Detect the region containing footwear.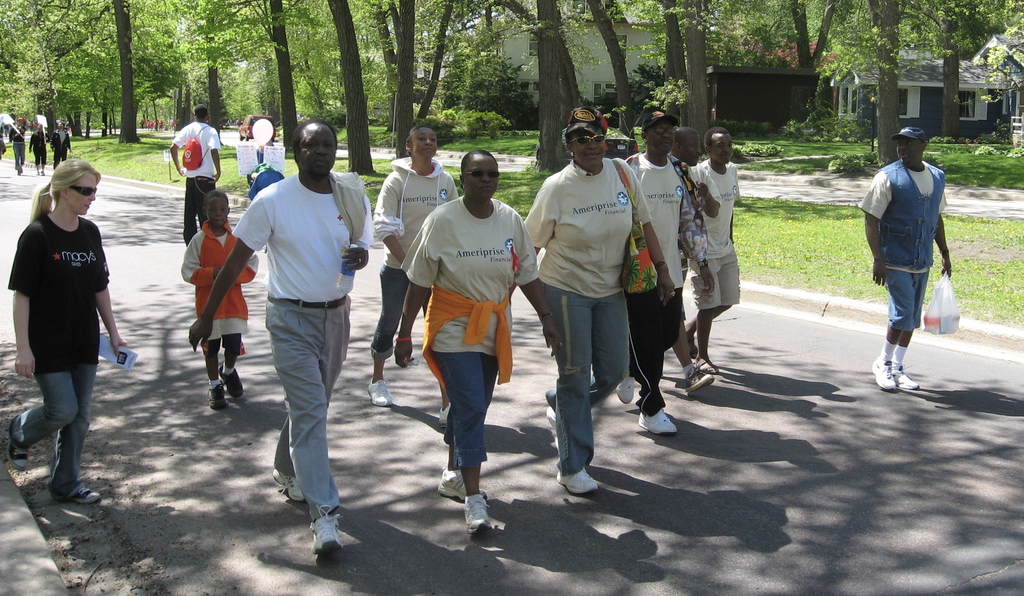
x1=50, y1=479, x2=104, y2=508.
